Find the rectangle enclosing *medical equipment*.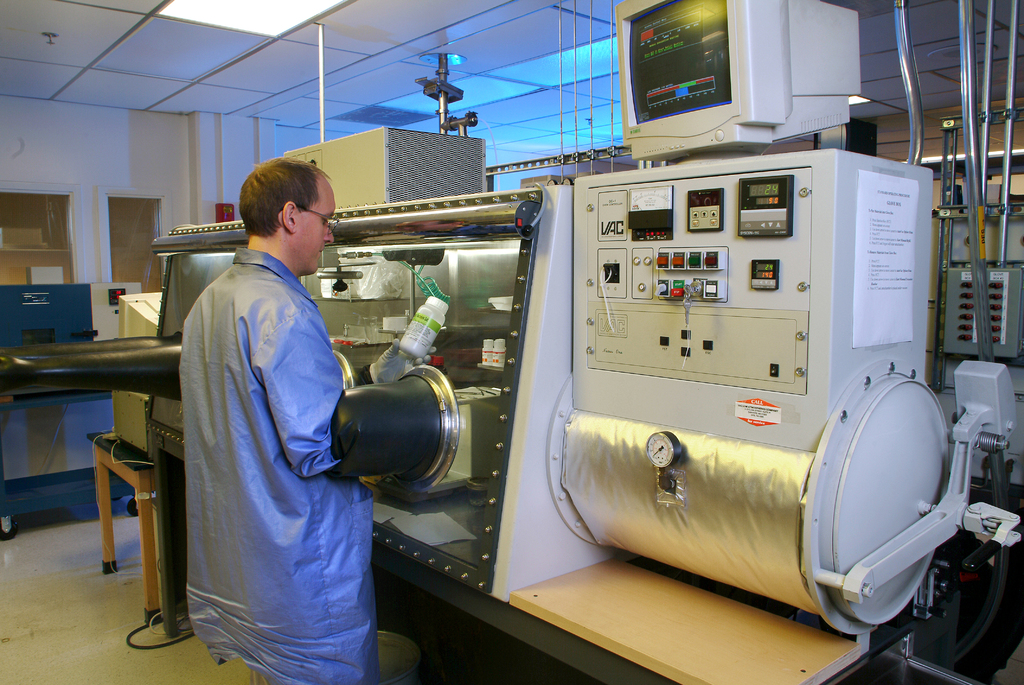
(left=0, top=0, right=1023, bottom=684).
